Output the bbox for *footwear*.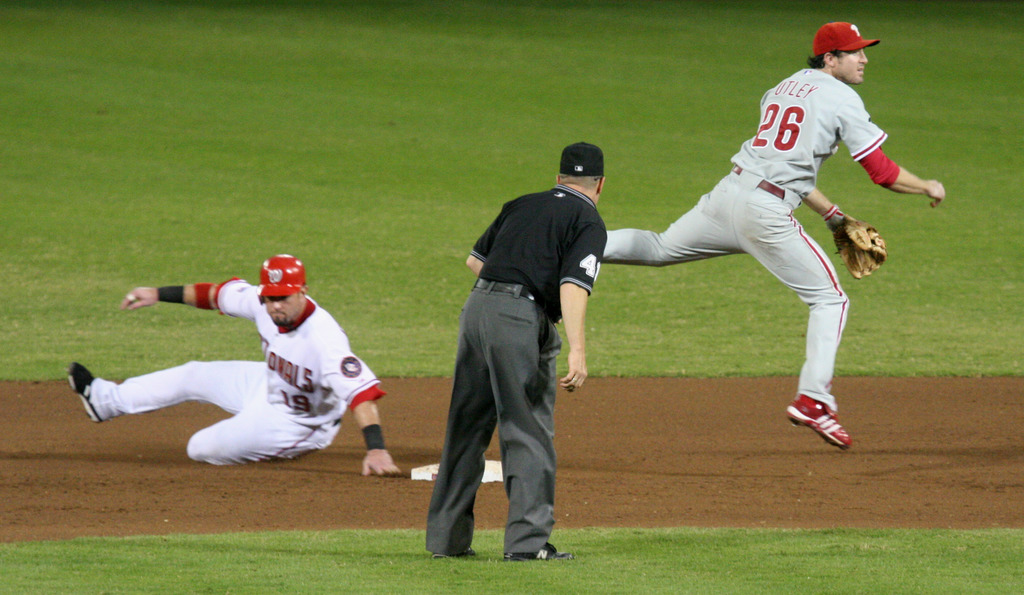
(430, 541, 475, 555).
